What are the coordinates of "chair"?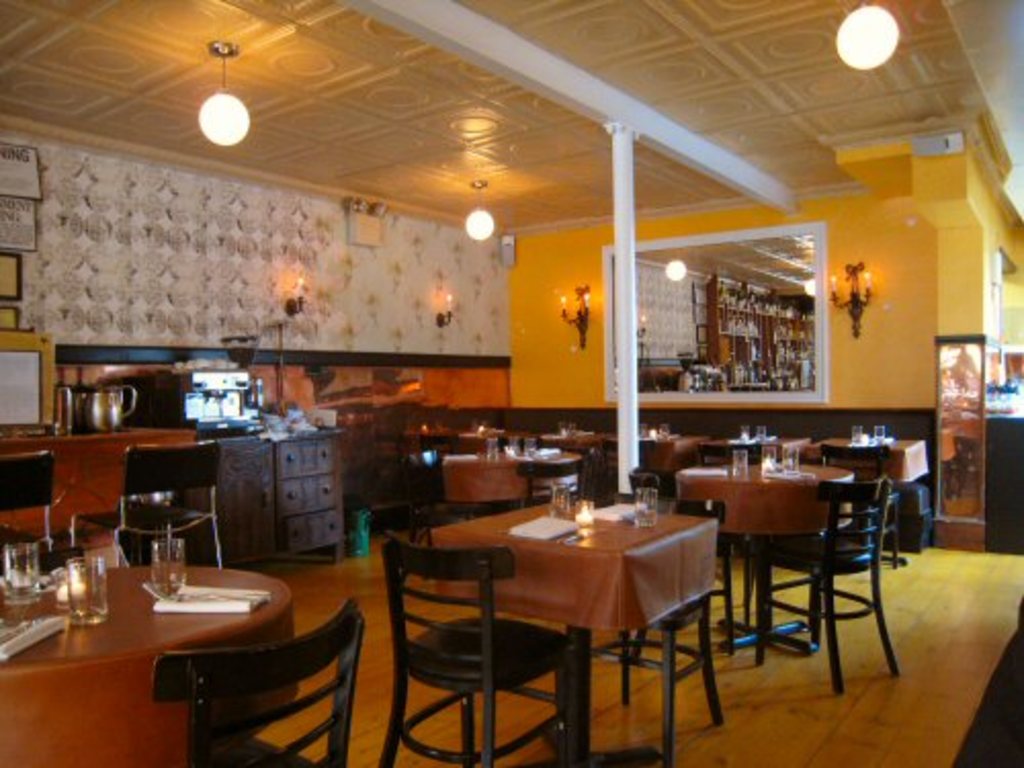
{"x1": 817, "y1": 444, "x2": 887, "y2": 479}.
